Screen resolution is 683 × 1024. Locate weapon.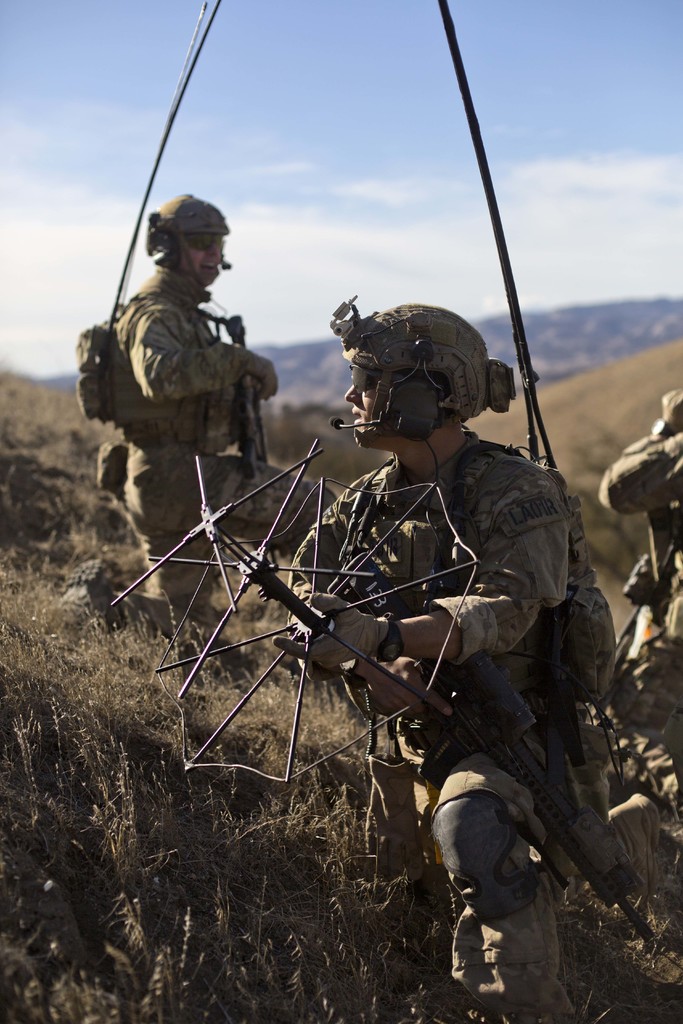
bbox=[416, 650, 656, 938].
